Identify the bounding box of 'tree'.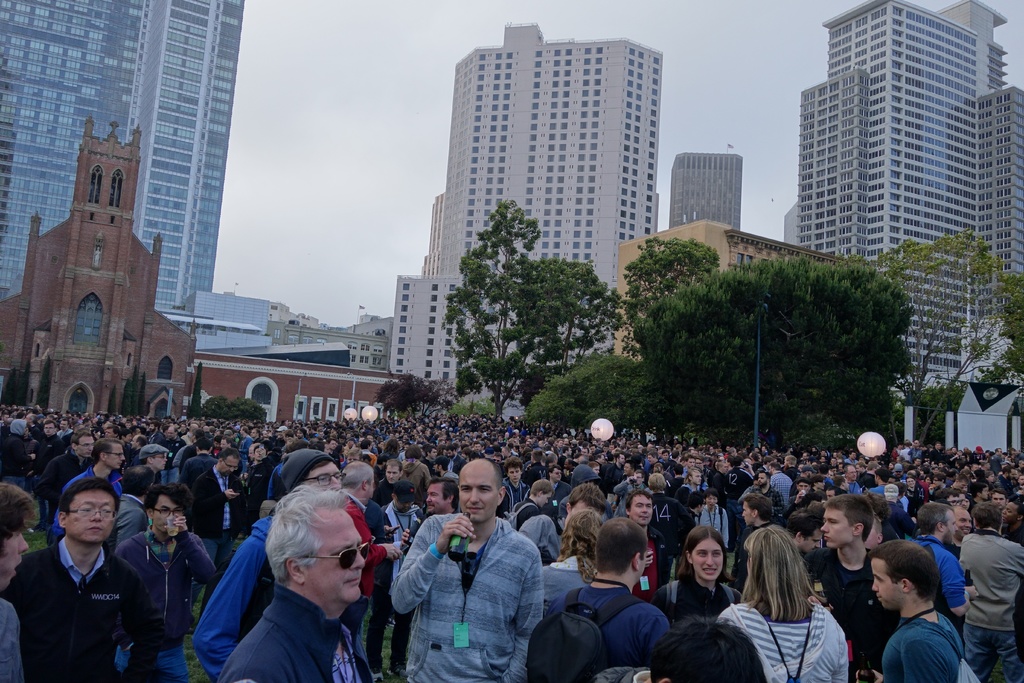
bbox=[440, 198, 548, 427].
